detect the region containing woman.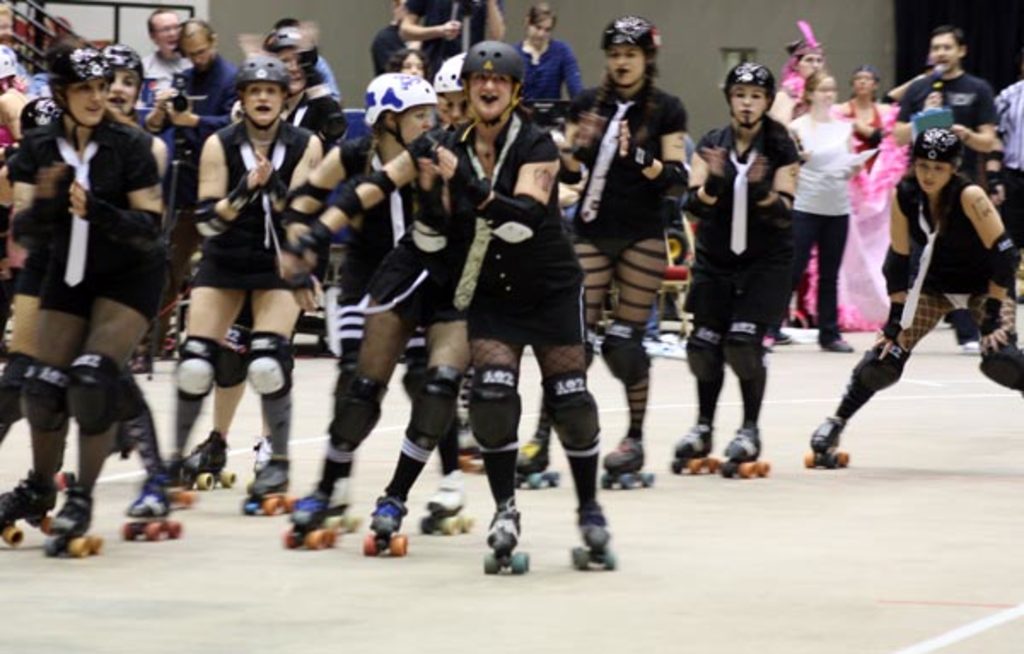
{"x1": 193, "y1": 85, "x2": 333, "y2": 492}.
